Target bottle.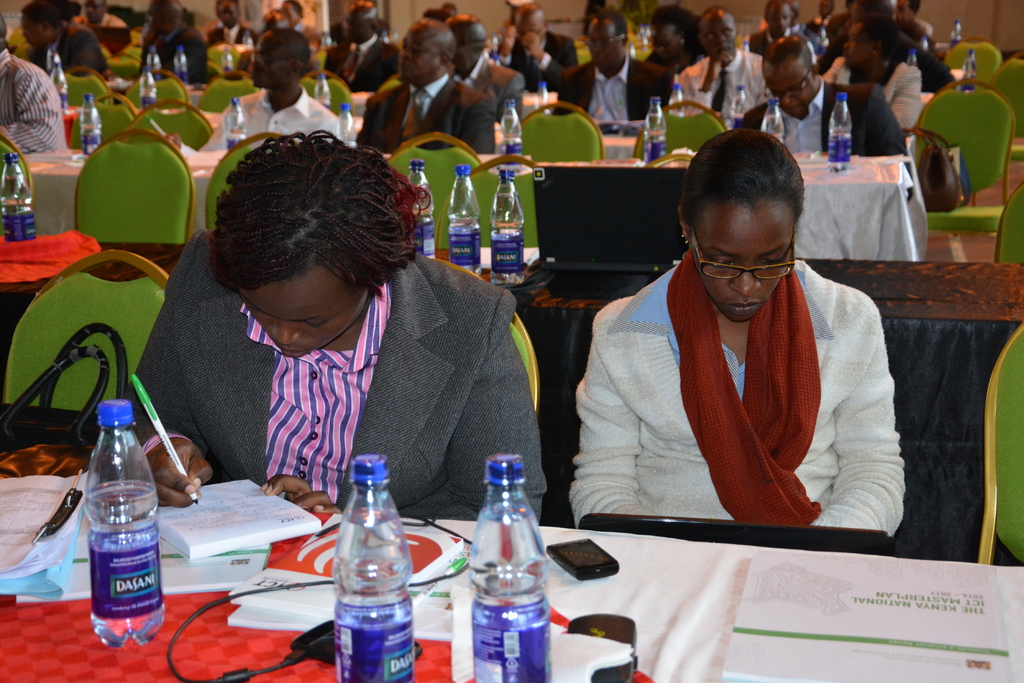
Target region: locate(824, 97, 852, 169).
